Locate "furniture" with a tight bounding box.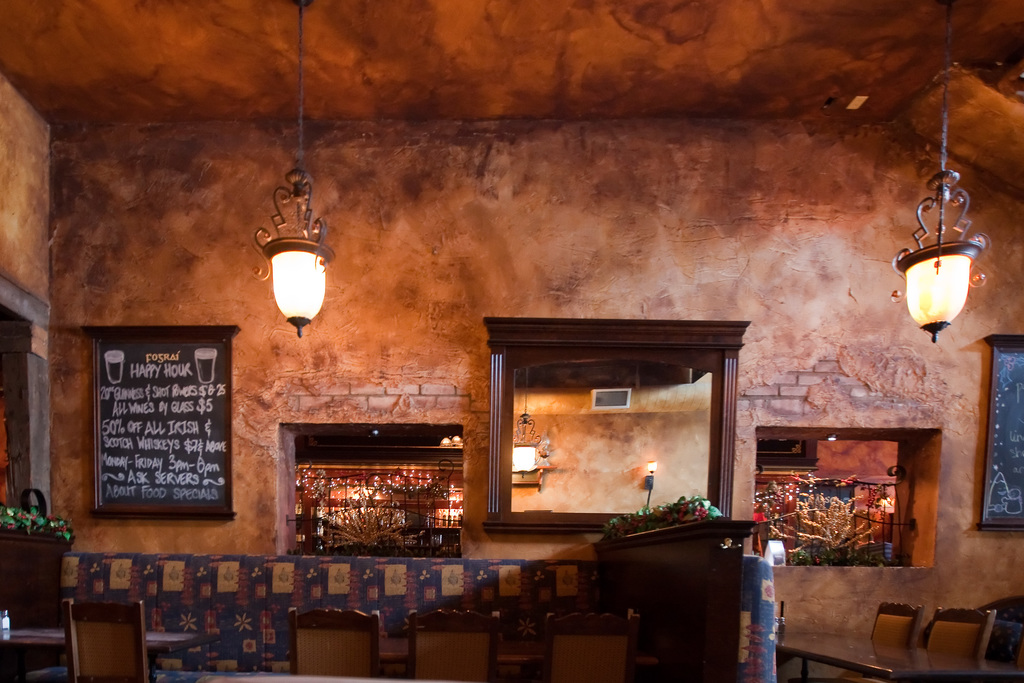
pyautogui.locateOnScreen(540, 608, 645, 682).
